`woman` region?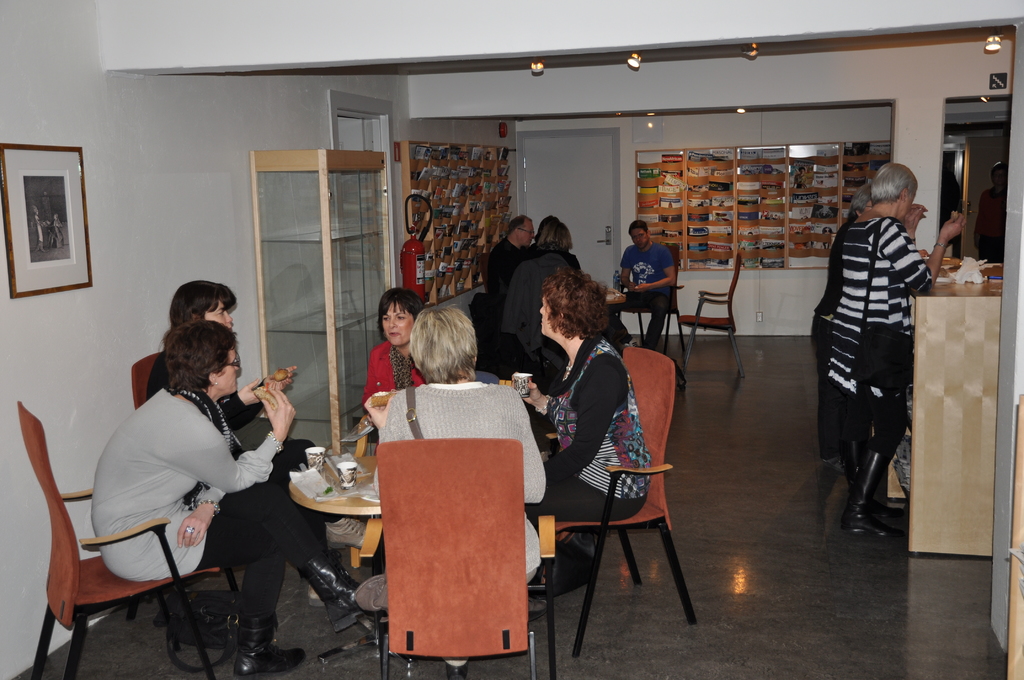
bbox(499, 227, 579, 329)
